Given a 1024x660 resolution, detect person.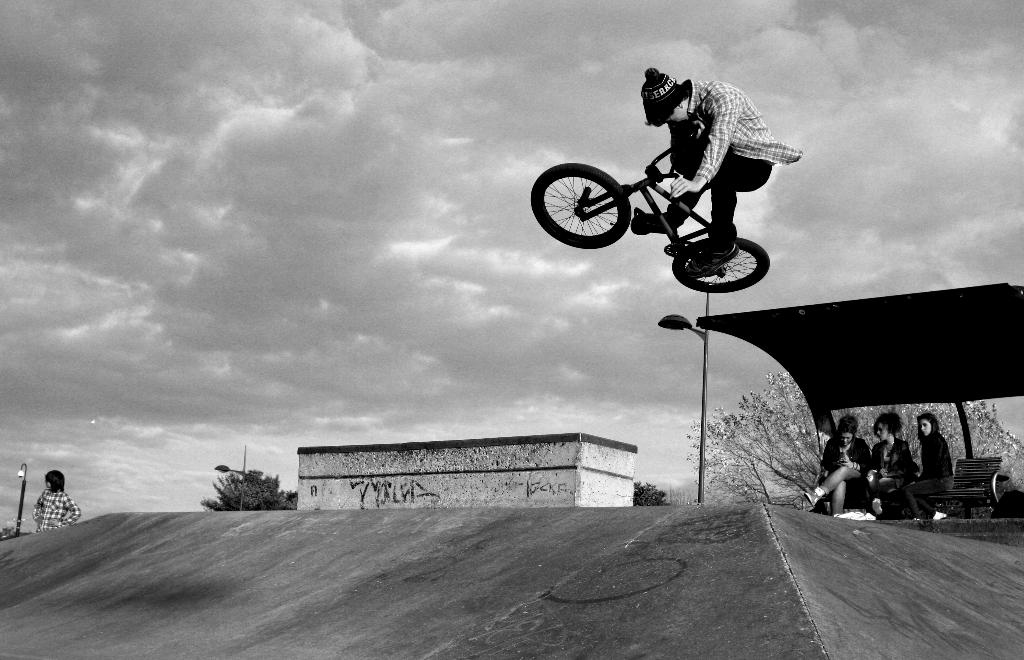
box(804, 419, 865, 519).
